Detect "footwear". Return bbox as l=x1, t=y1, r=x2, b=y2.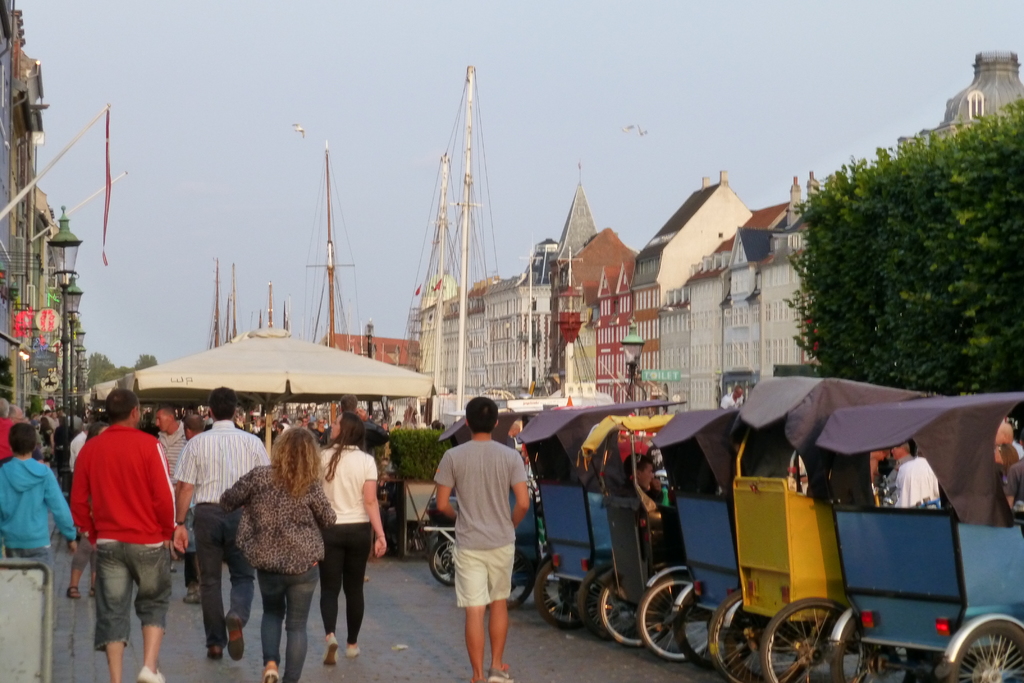
l=182, t=588, r=200, b=602.
